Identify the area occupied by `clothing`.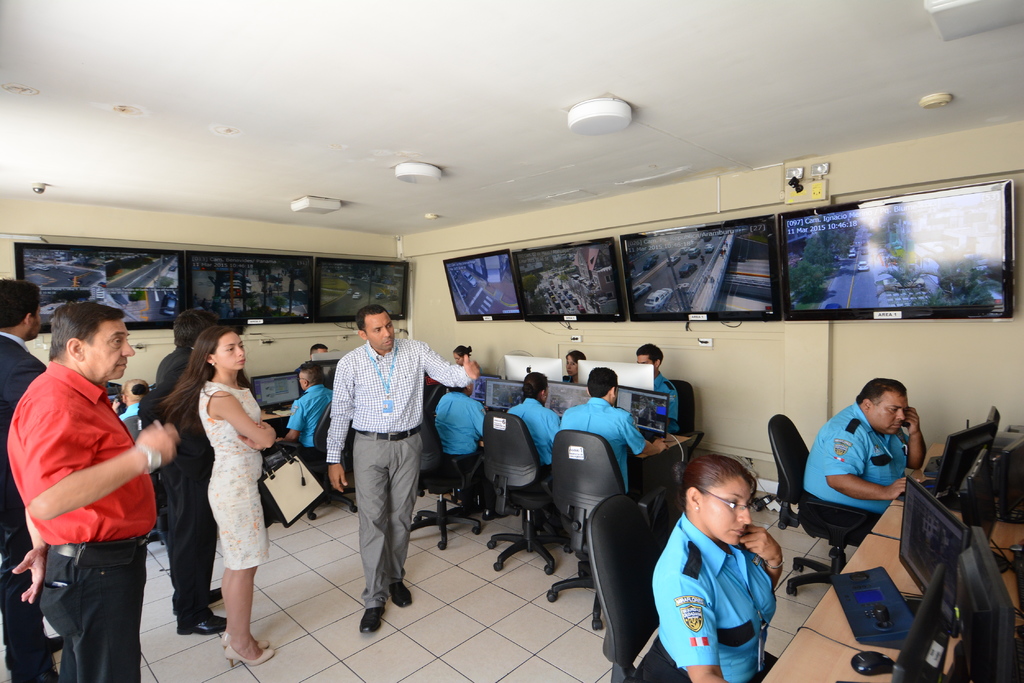
Area: region(287, 381, 333, 449).
